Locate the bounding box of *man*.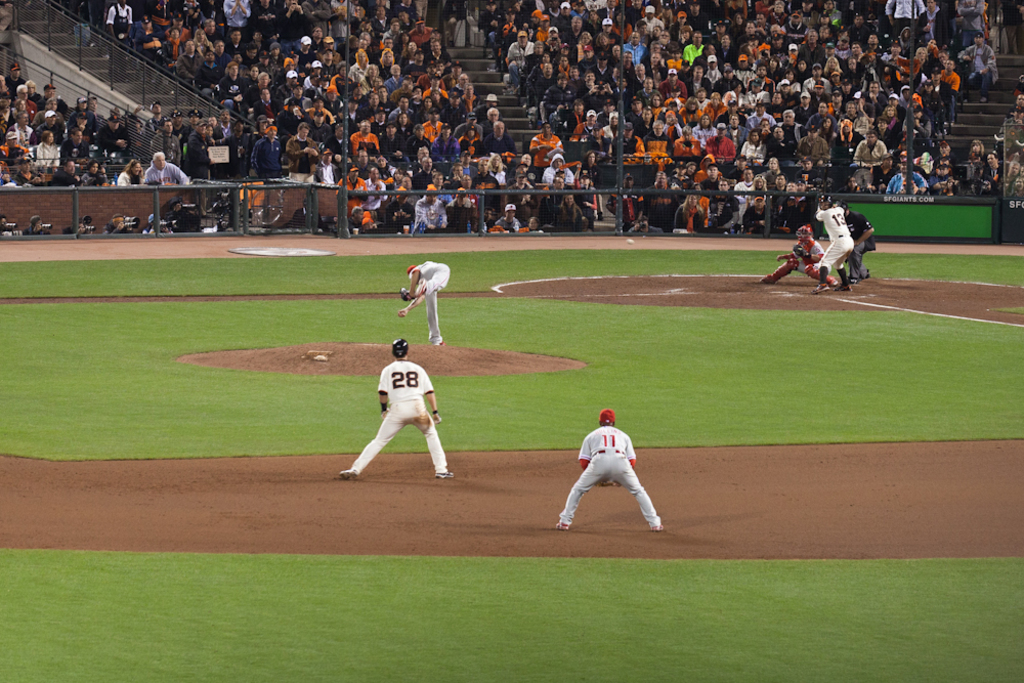
Bounding box: box=[646, 171, 674, 231].
